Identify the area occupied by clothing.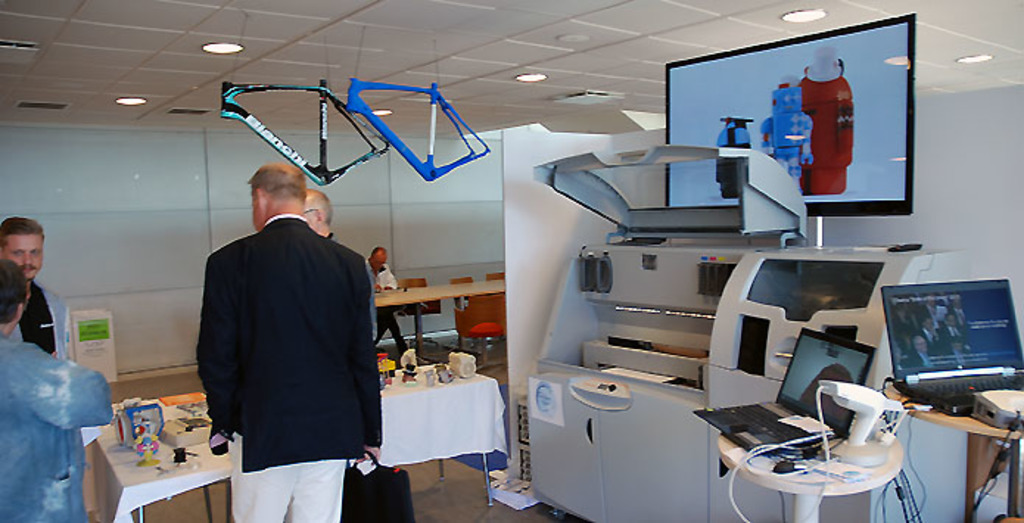
Area: <region>7, 283, 62, 349</region>.
